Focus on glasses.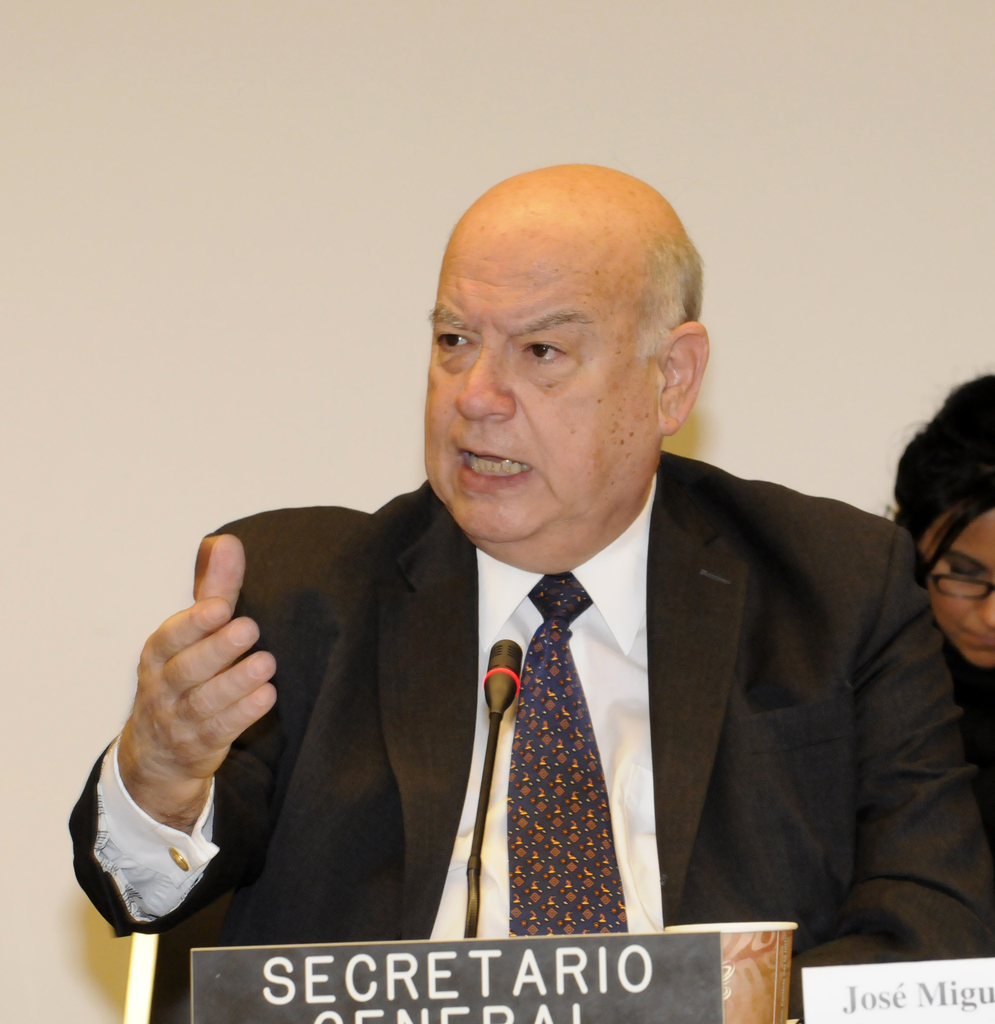
Focused at 925:567:994:602.
